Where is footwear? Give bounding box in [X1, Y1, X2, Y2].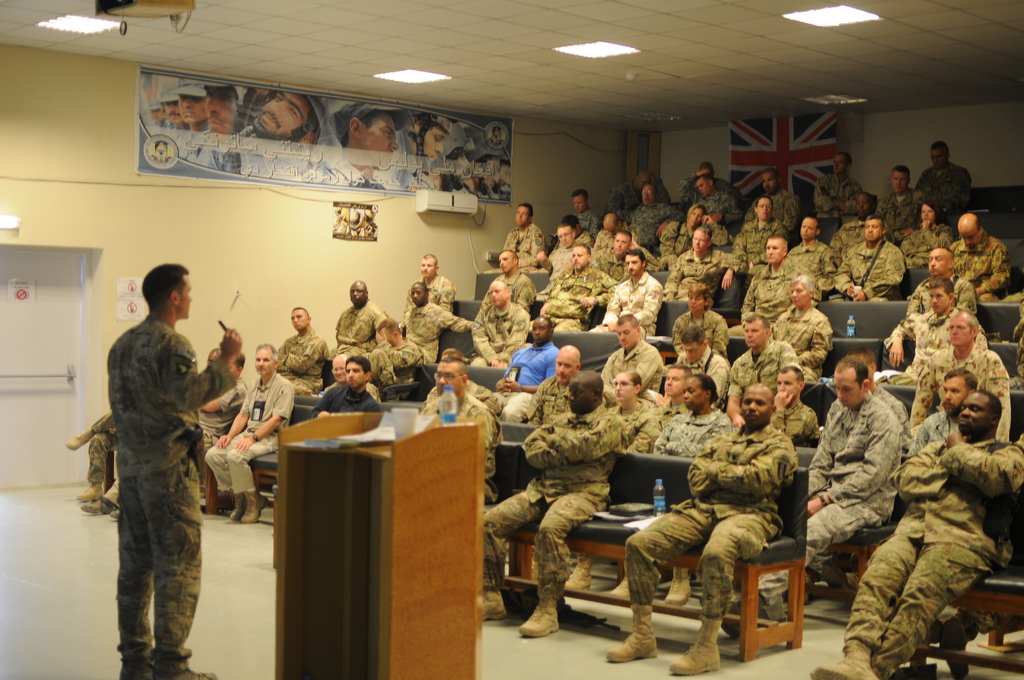
[806, 635, 877, 679].
